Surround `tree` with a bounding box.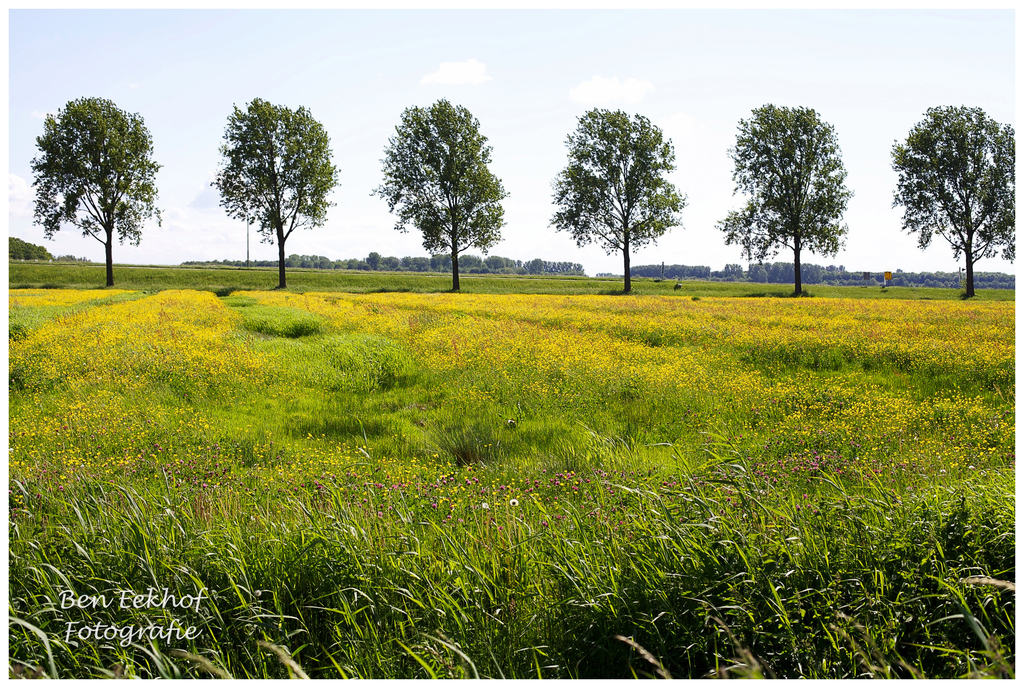
(366,100,521,291).
